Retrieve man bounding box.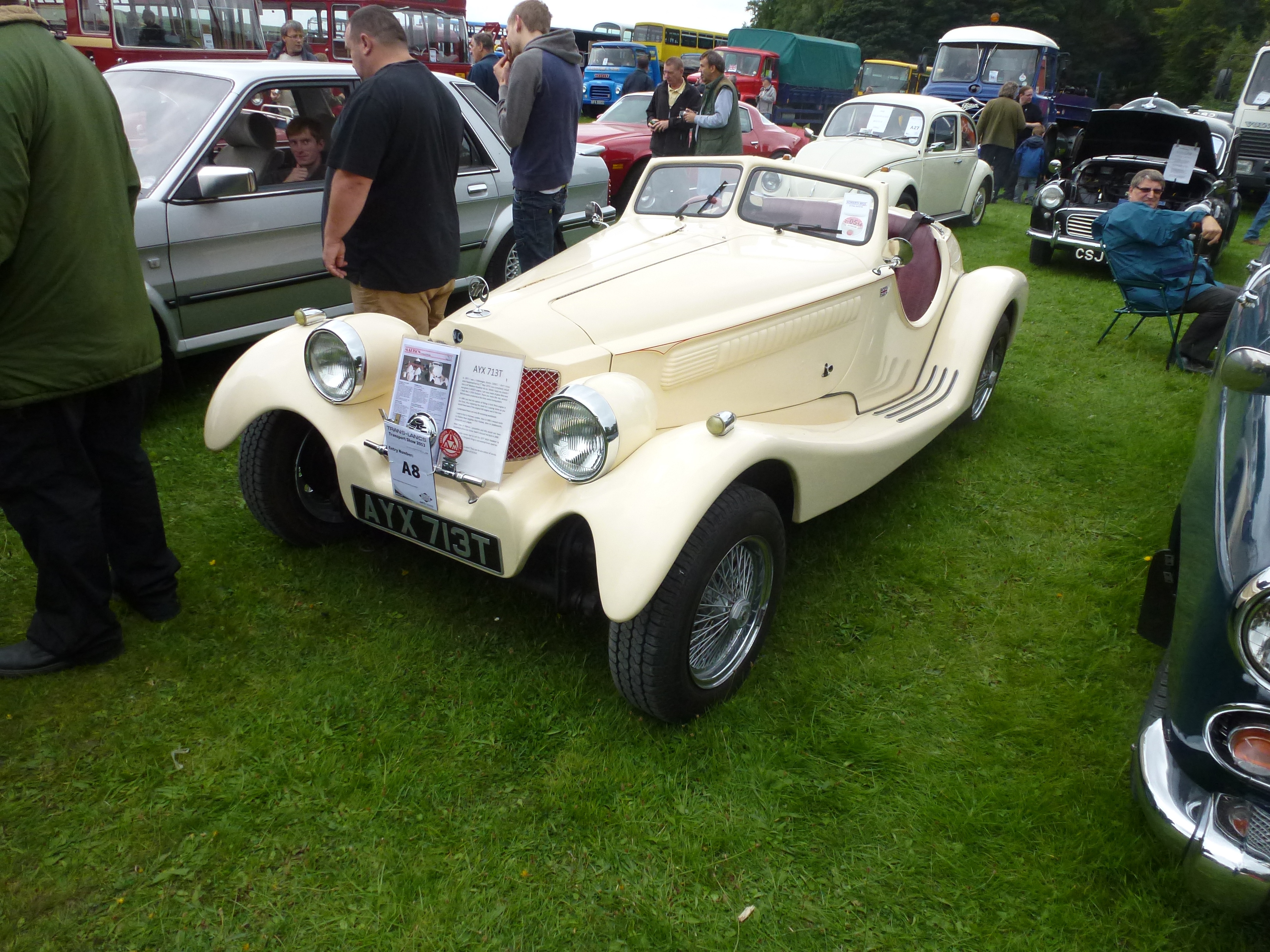
Bounding box: pyautogui.locateOnScreen(0, 0, 53, 197).
